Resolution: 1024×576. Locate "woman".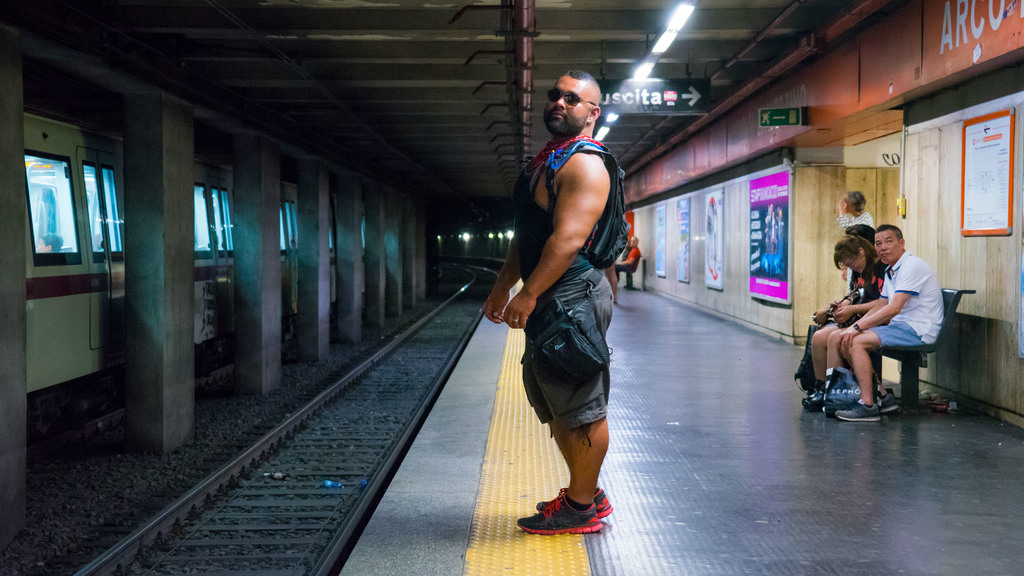
l=835, t=188, r=879, b=296.
